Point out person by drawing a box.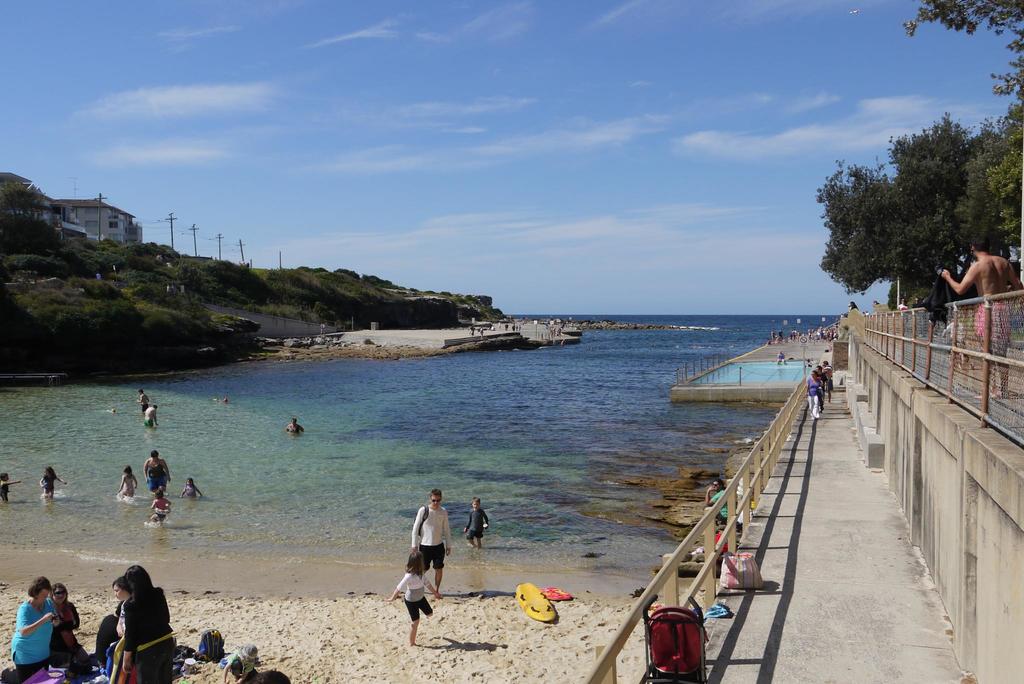
<box>151,489,168,528</box>.
